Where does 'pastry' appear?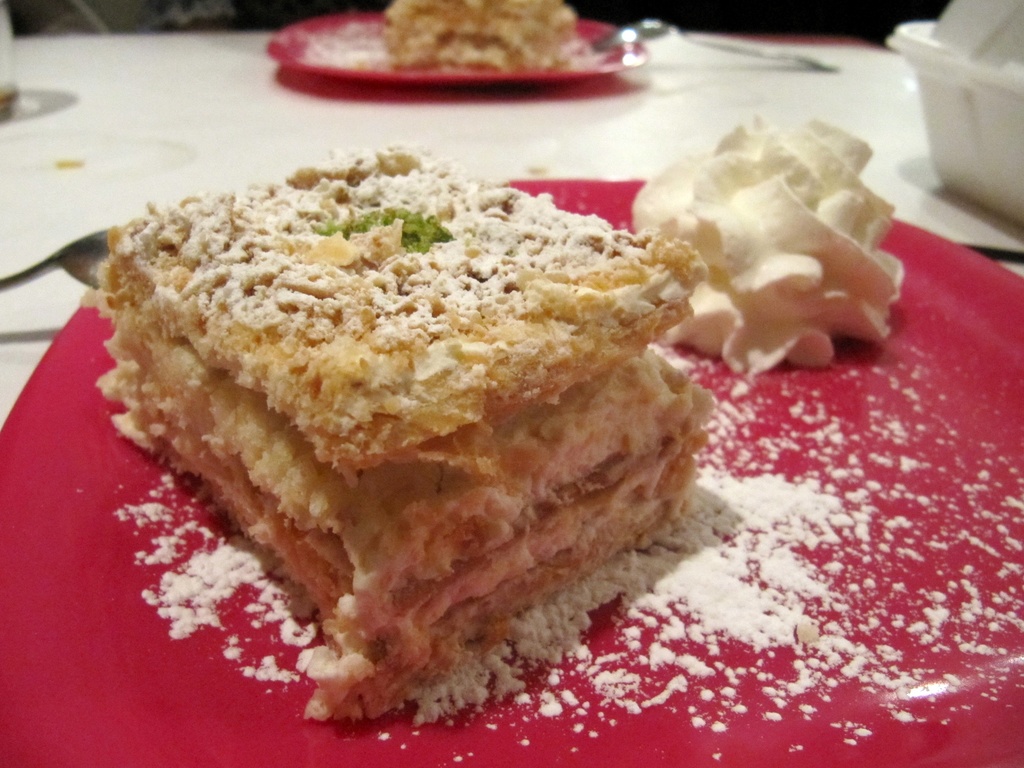
Appears at (x1=67, y1=110, x2=753, y2=730).
